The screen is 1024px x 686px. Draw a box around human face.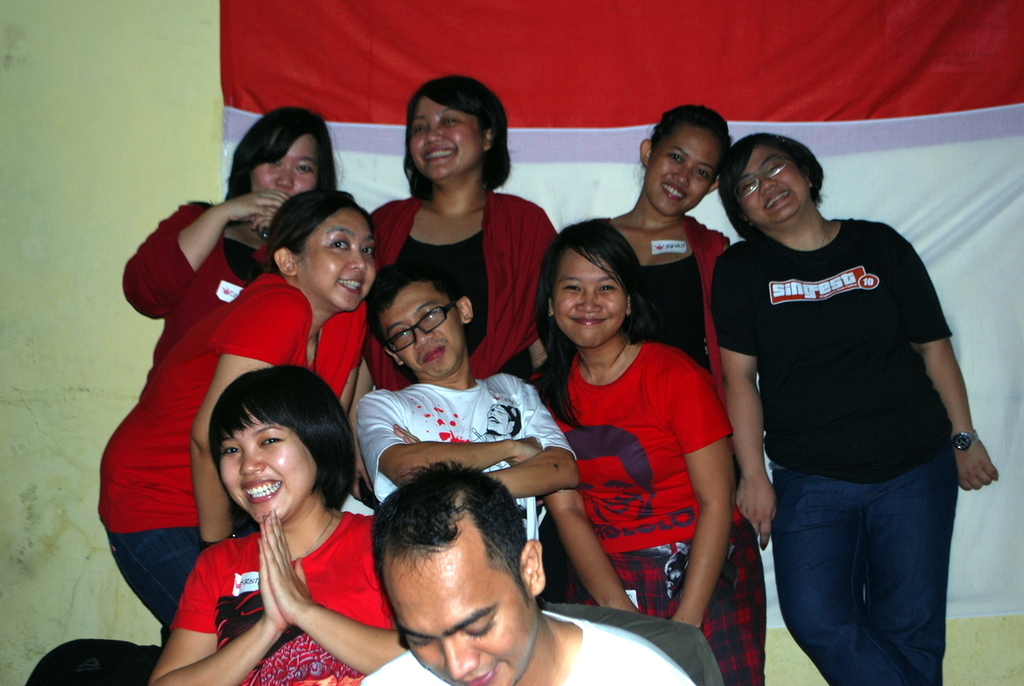
(x1=641, y1=122, x2=719, y2=216).
